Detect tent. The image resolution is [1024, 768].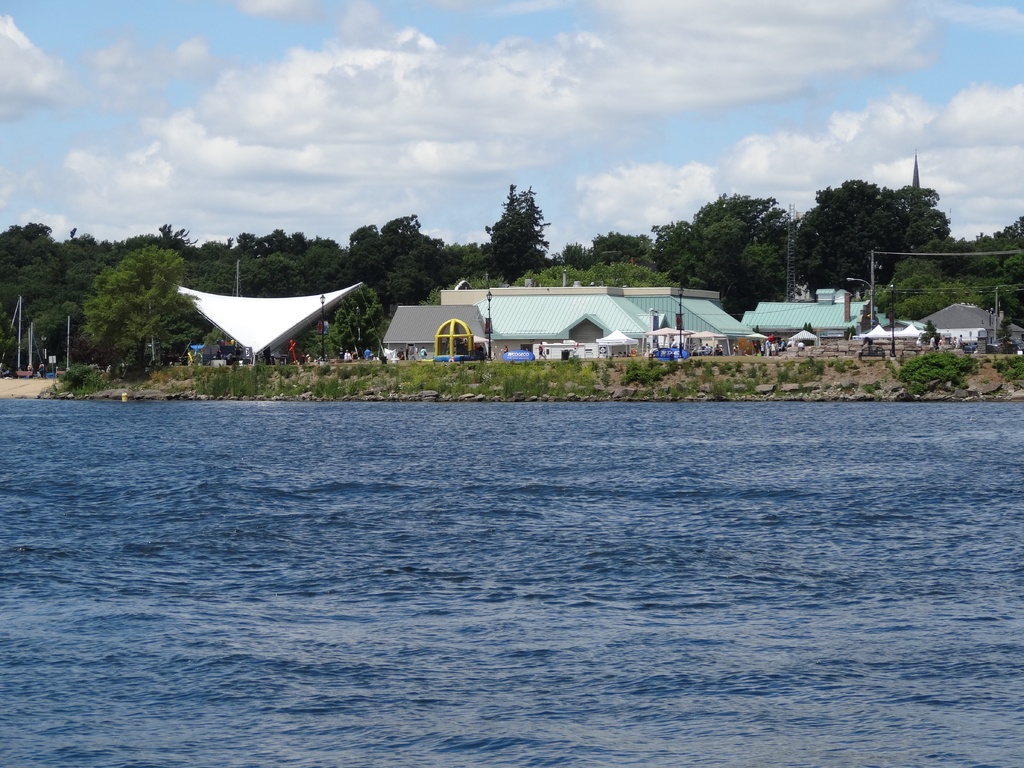
{"left": 383, "top": 302, "right": 481, "bottom": 365}.
